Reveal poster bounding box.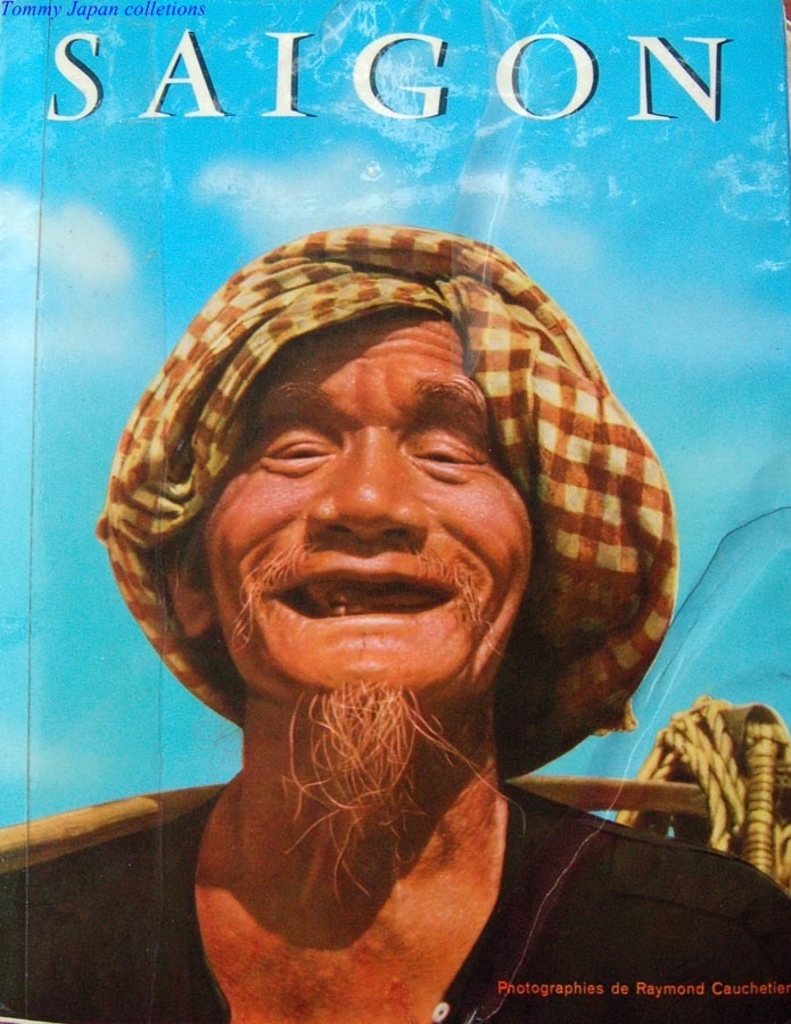
Revealed: crop(0, 0, 790, 1023).
